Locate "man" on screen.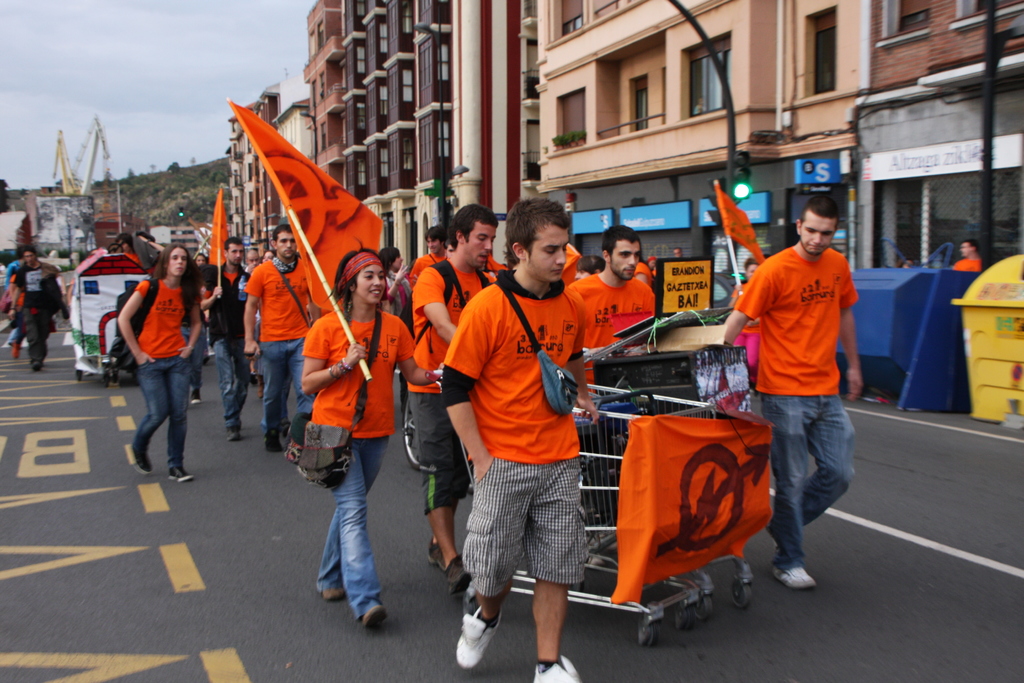
On screen at 198 235 263 434.
